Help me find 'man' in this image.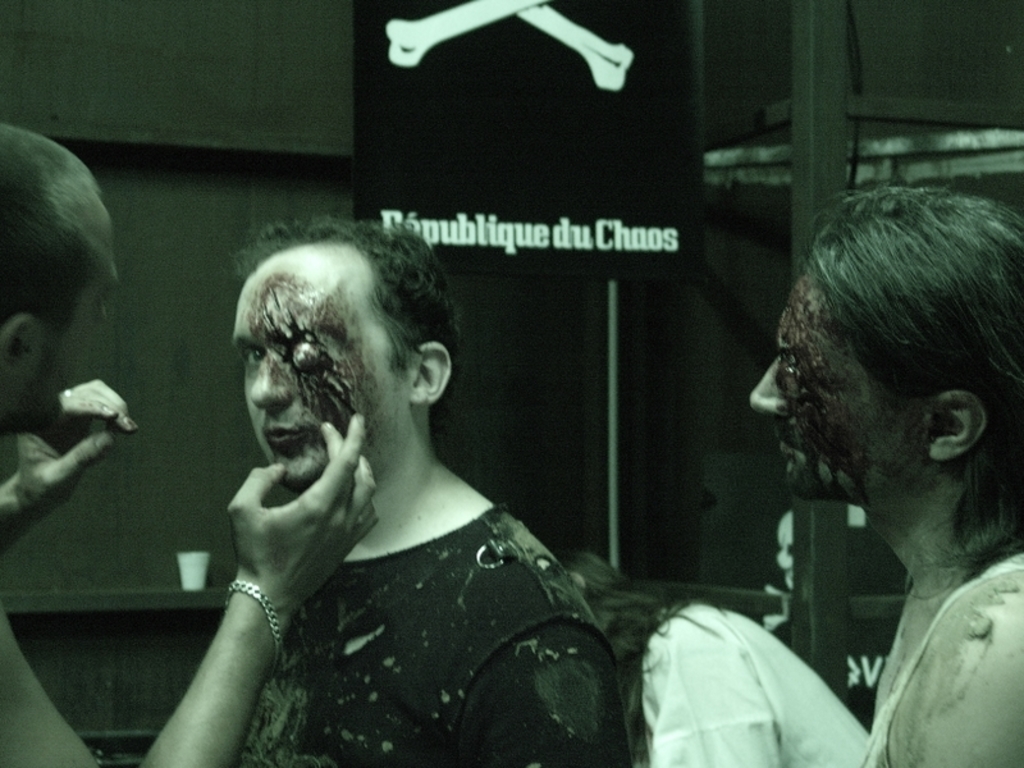
Found it: select_region(0, 120, 380, 767).
